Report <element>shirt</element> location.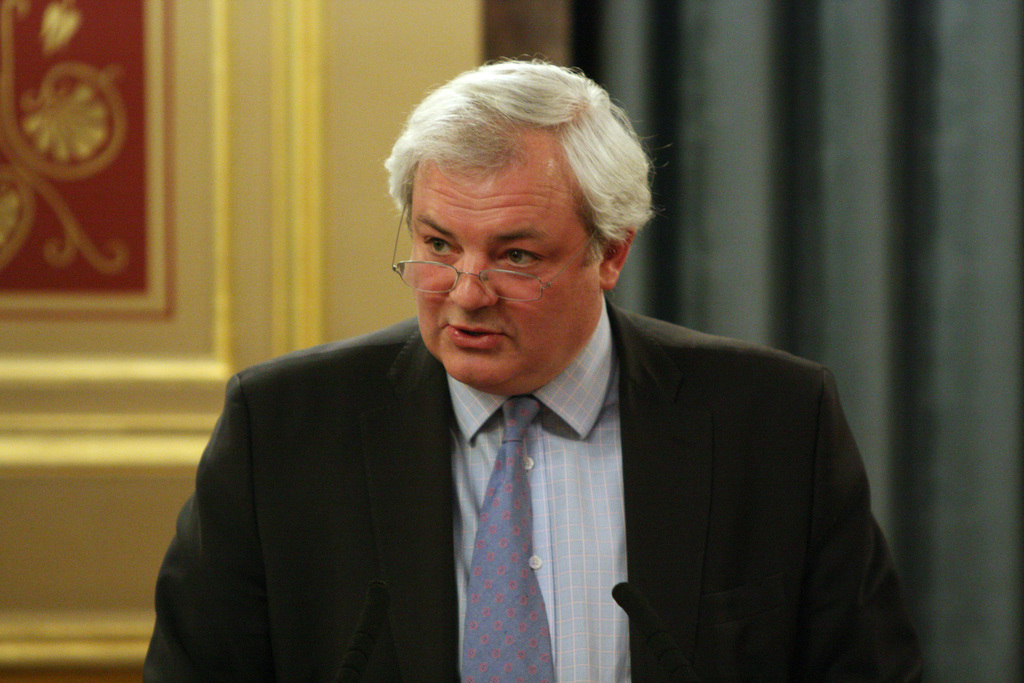
Report: box=[449, 305, 628, 676].
